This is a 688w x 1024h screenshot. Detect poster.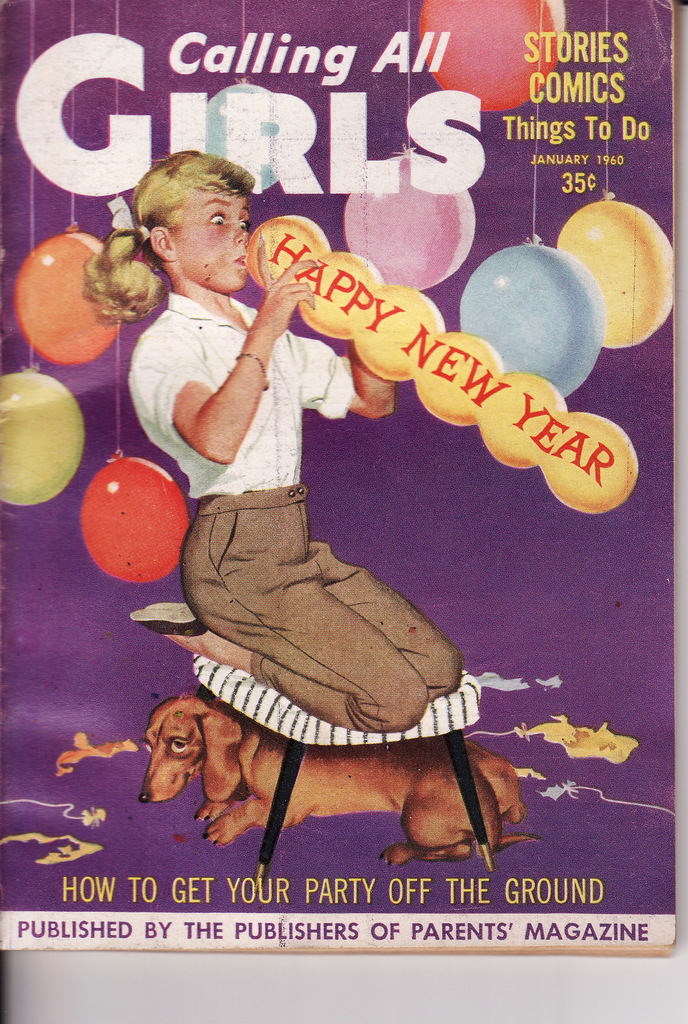
[0, 0, 676, 951].
